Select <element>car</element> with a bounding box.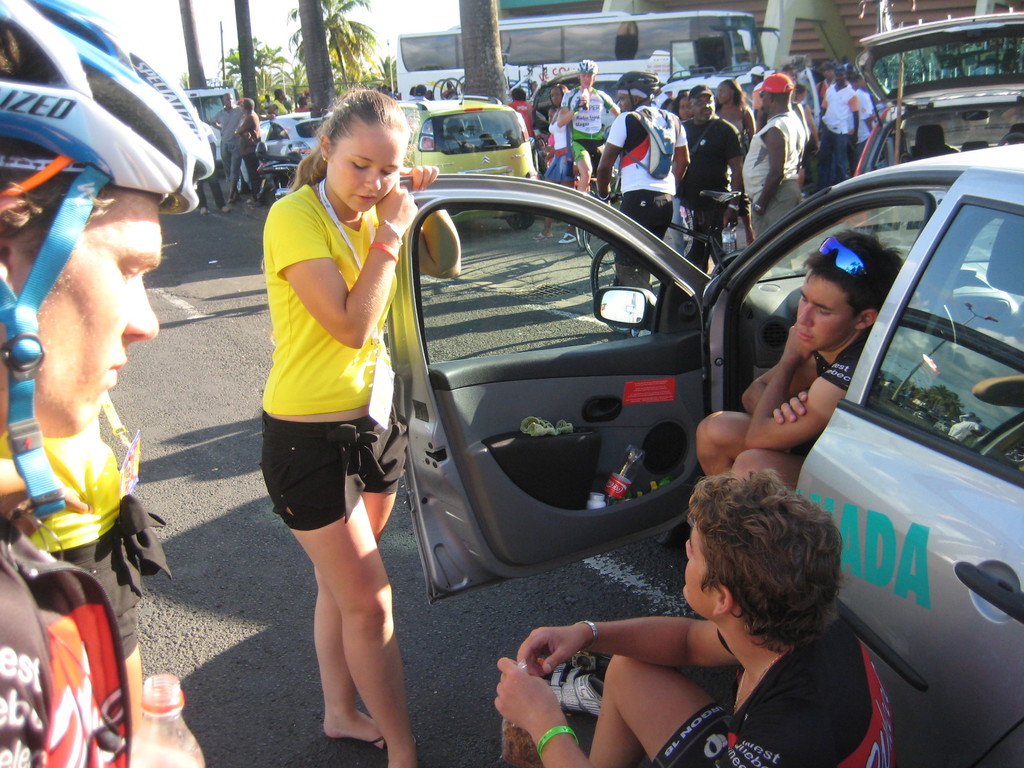
655 61 759 114.
